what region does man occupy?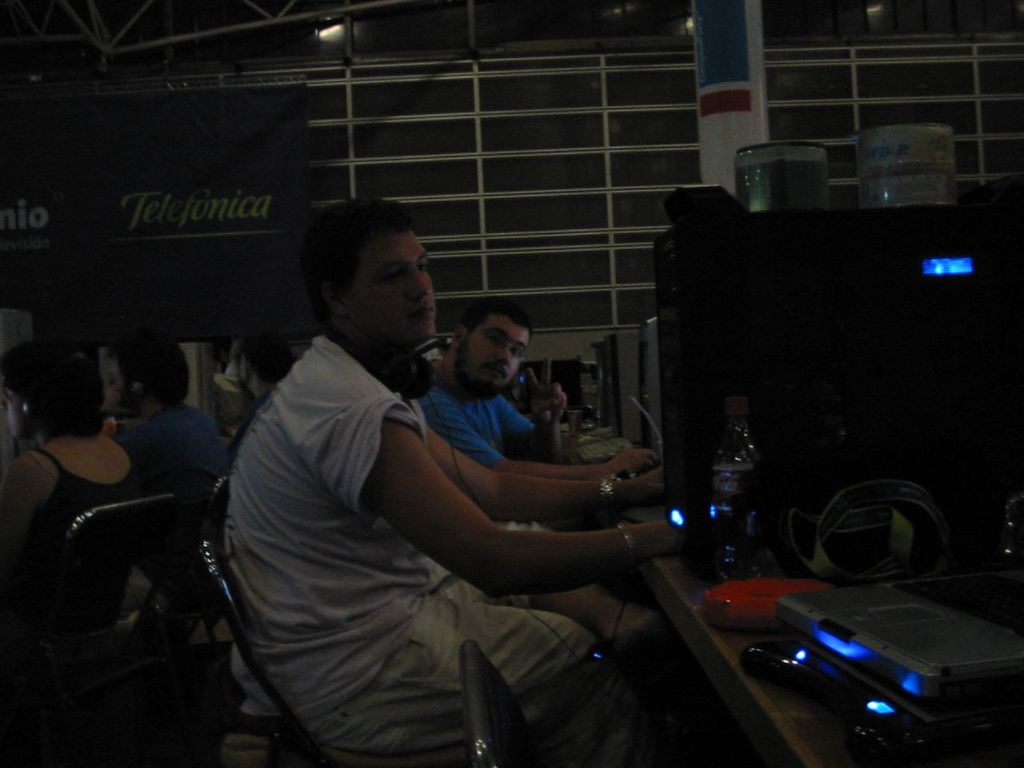
left=114, top=322, right=237, bottom=490.
